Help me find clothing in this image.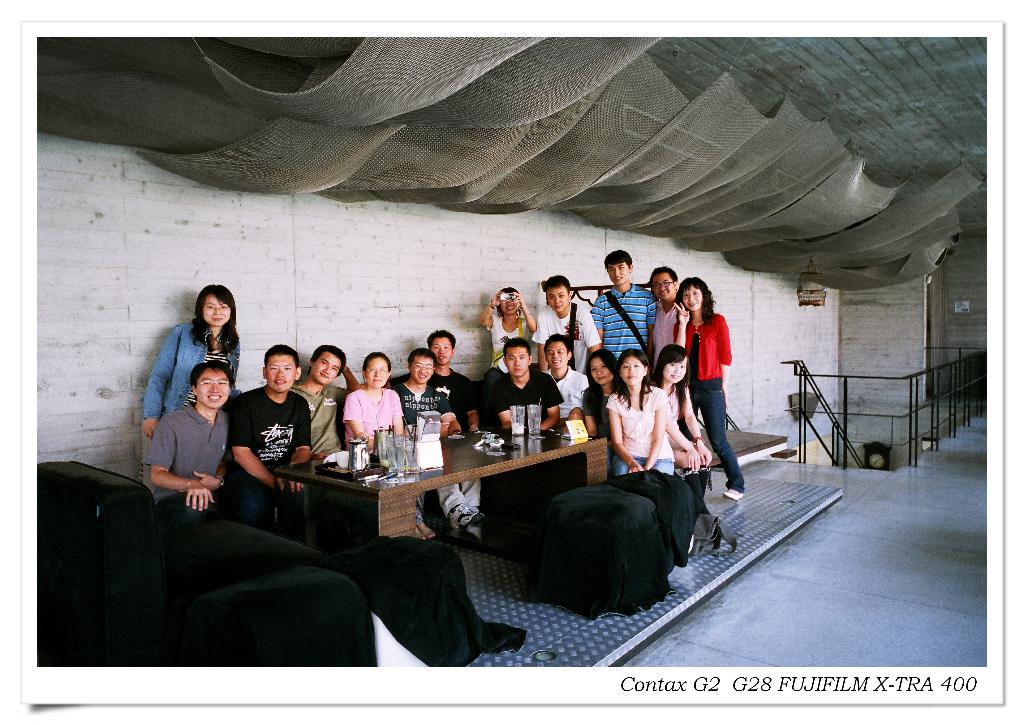
Found it: 668:275:751:497.
